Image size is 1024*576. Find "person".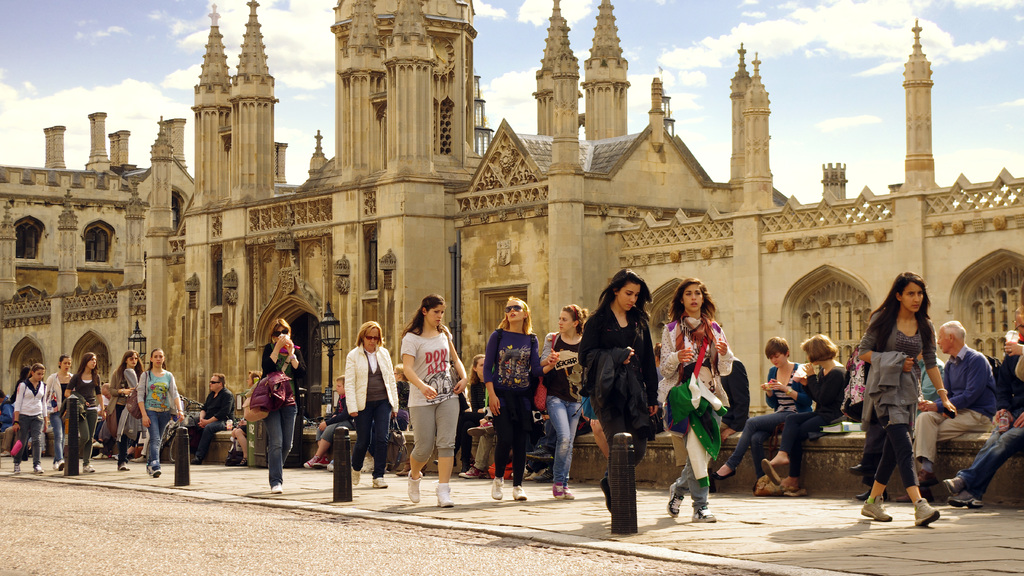
box(938, 303, 1023, 506).
